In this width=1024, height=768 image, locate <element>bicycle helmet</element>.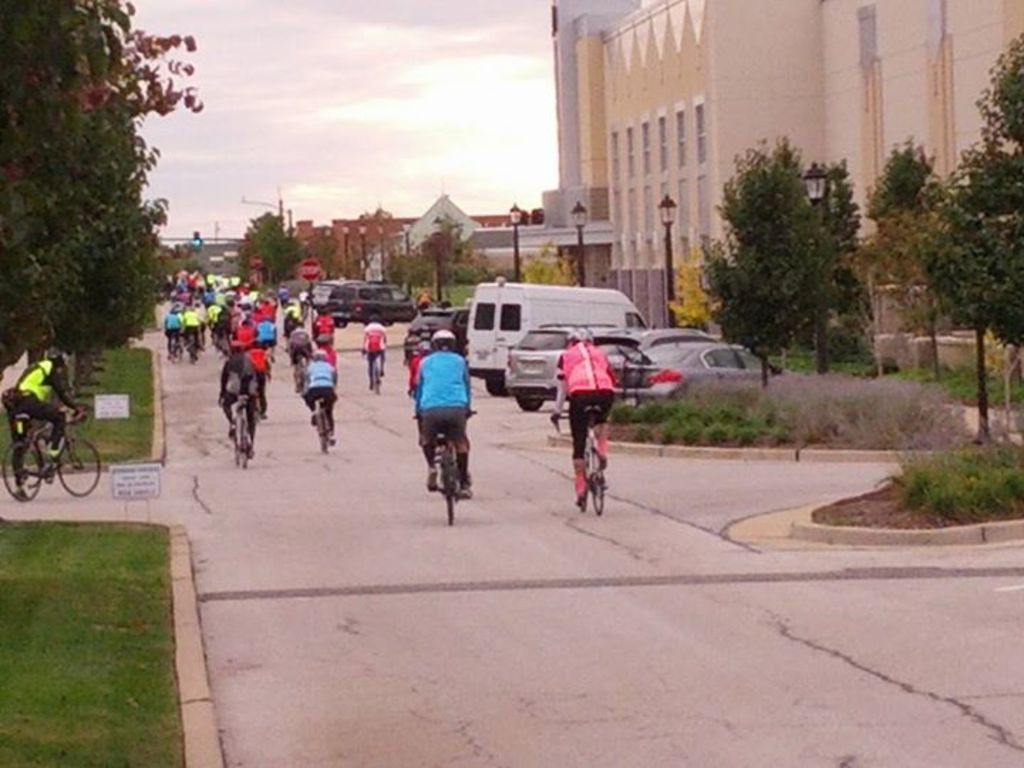
Bounding box: select_region(36, 340, 60, 364).
